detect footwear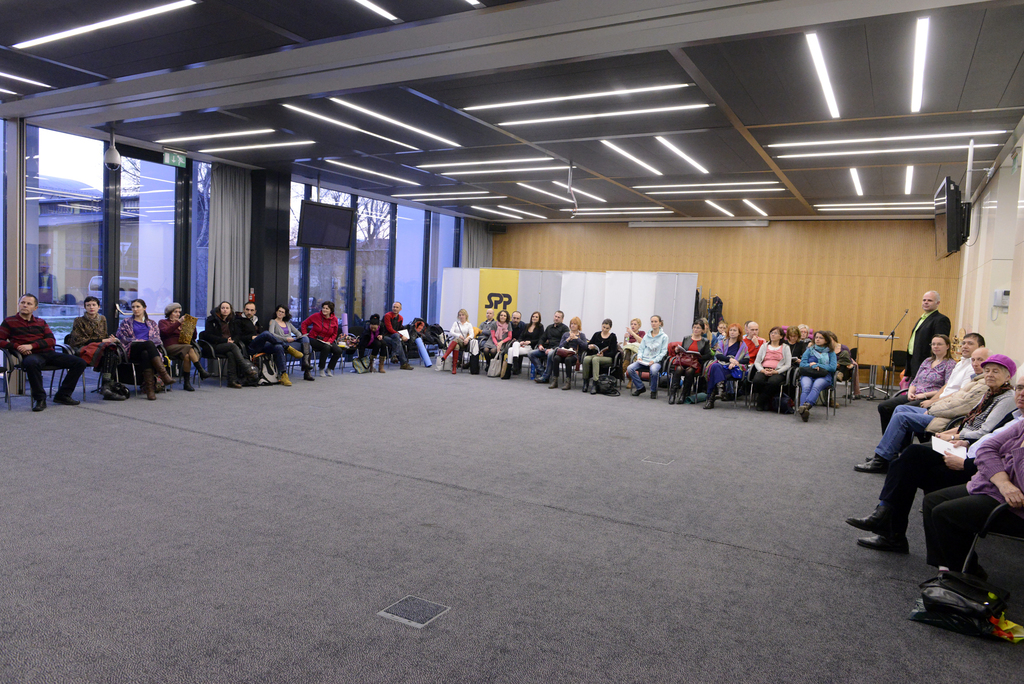
[675, 394, 689, 405]
